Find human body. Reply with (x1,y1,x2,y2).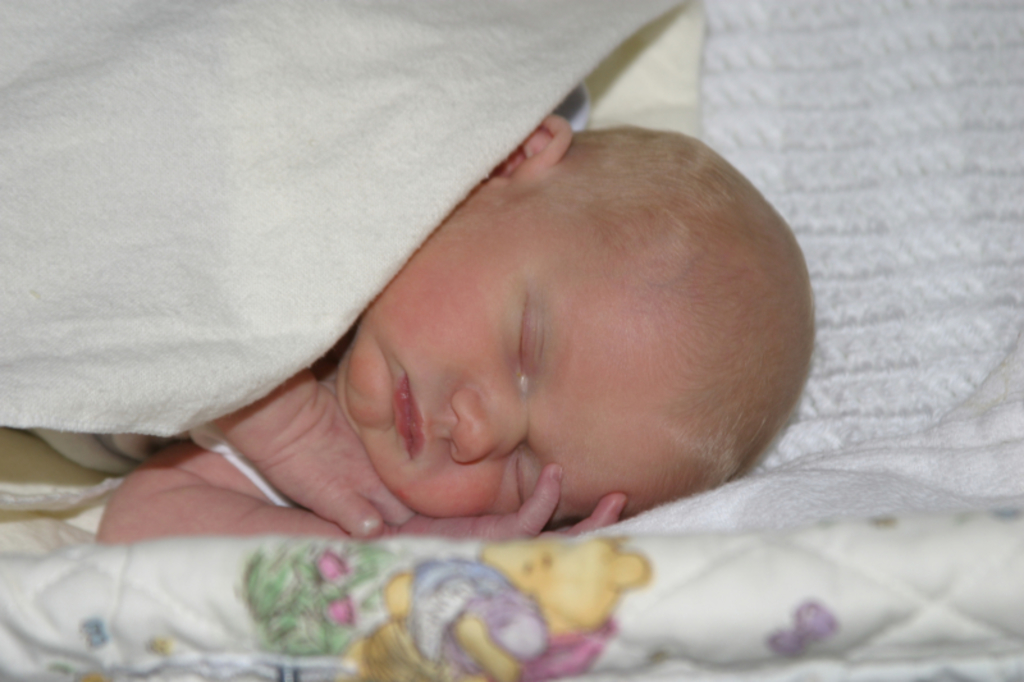
(90,102,815,545).
